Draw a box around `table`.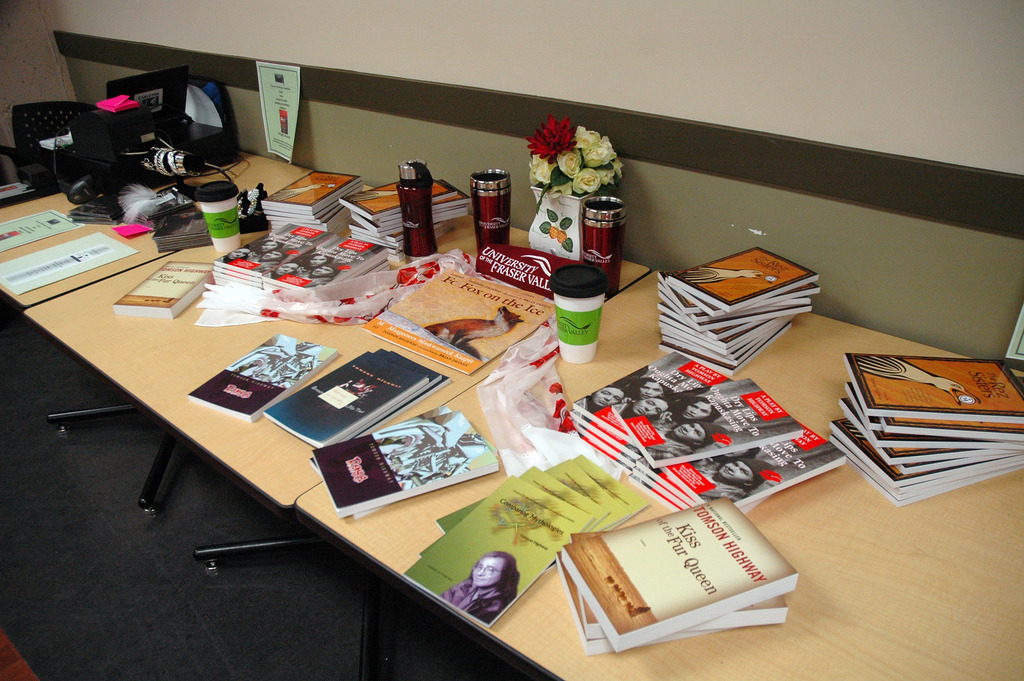
23, 190, 643, 511.
